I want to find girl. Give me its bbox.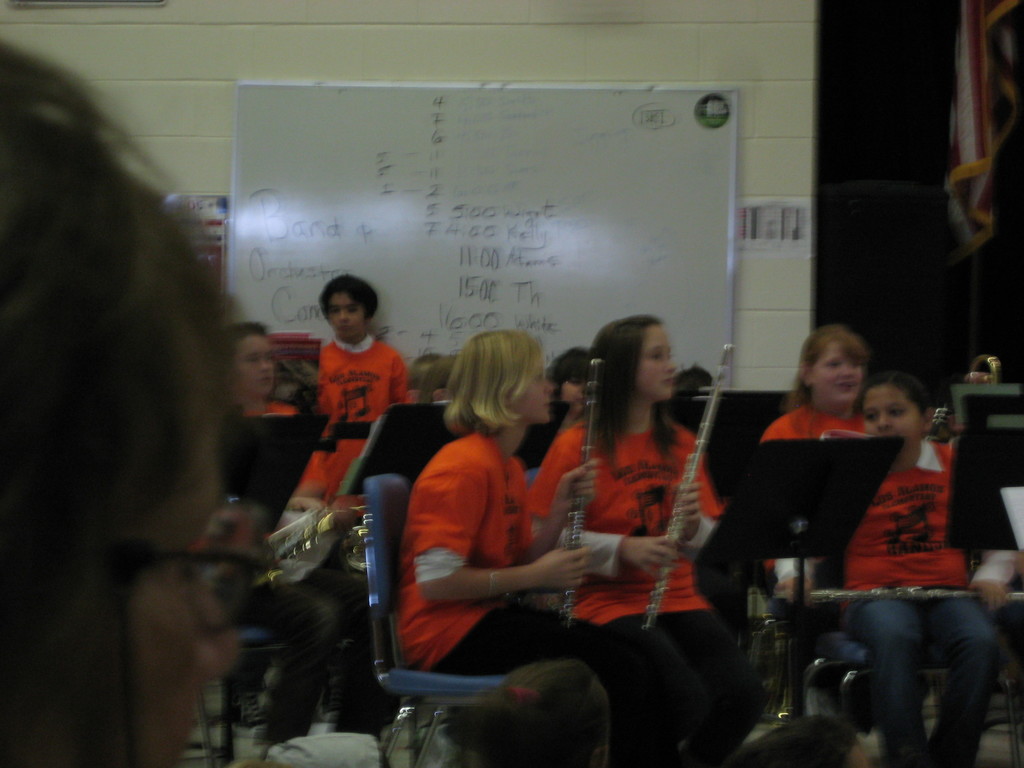
{"x1": 392, "y1": 336, "x2": 684, "y2": 759}.
